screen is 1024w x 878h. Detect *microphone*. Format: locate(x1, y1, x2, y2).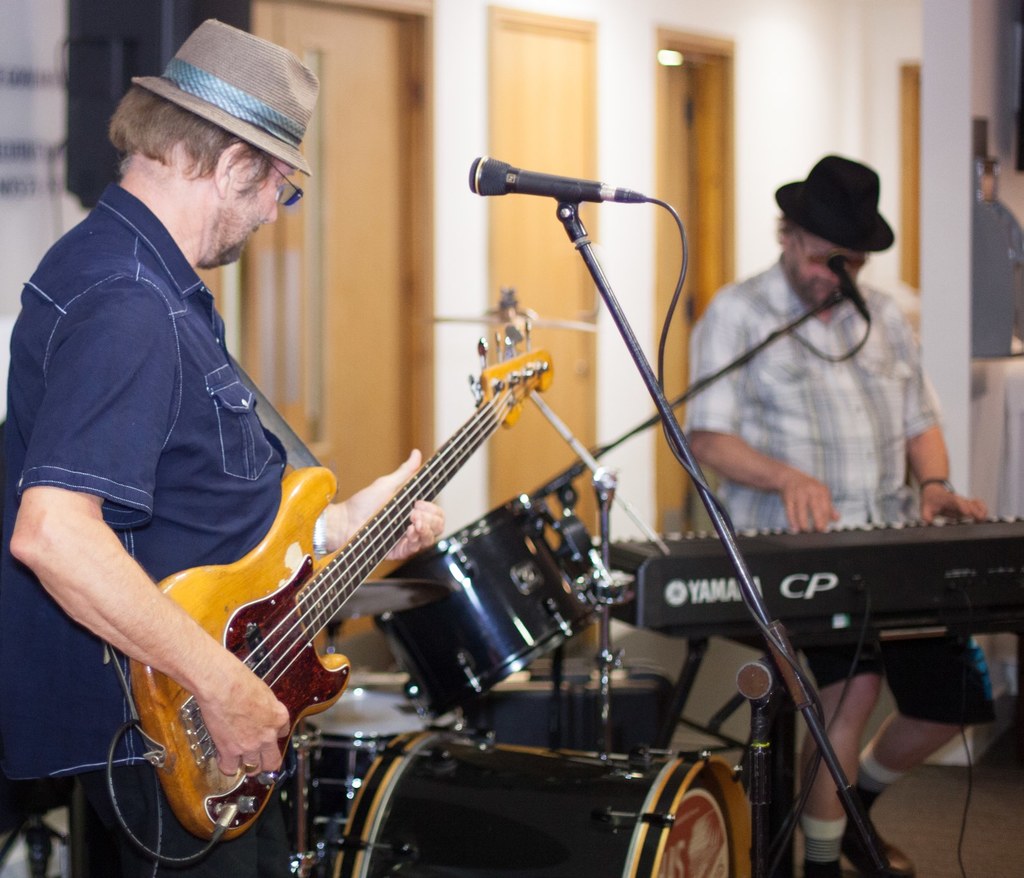
locate(829, 256, 875, 317).
